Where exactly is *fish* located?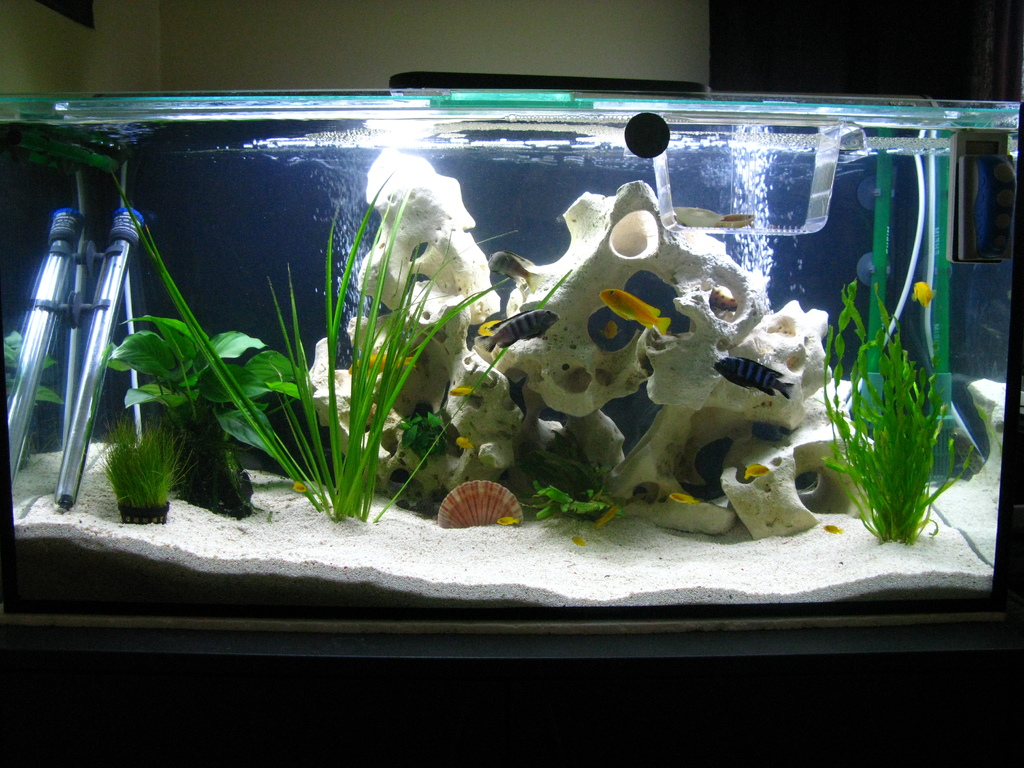
Its bounding box is [602,280,671,339].
